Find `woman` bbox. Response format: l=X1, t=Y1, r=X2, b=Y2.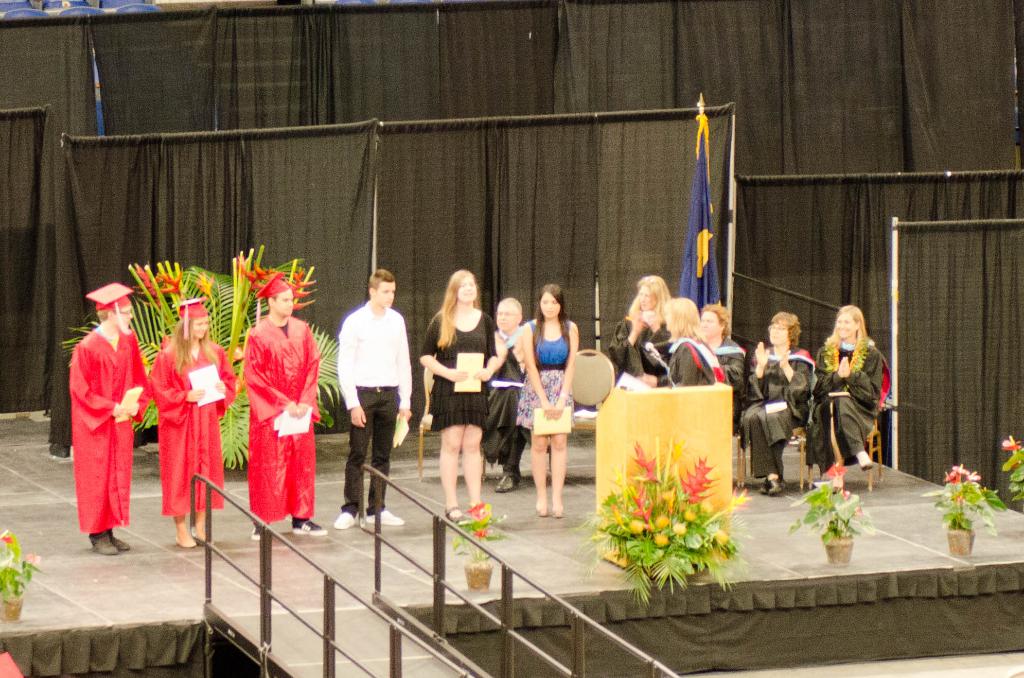
l=803, t=303, r=890, b=492.
